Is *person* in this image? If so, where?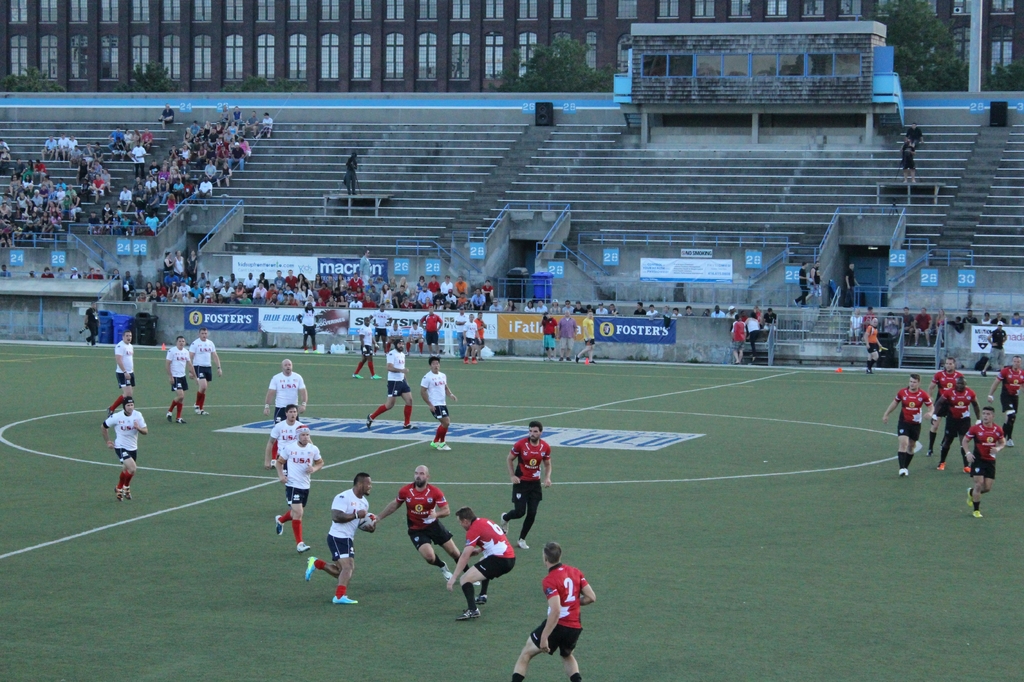
Yes, at bbox=[513, 540, 594, 681].
